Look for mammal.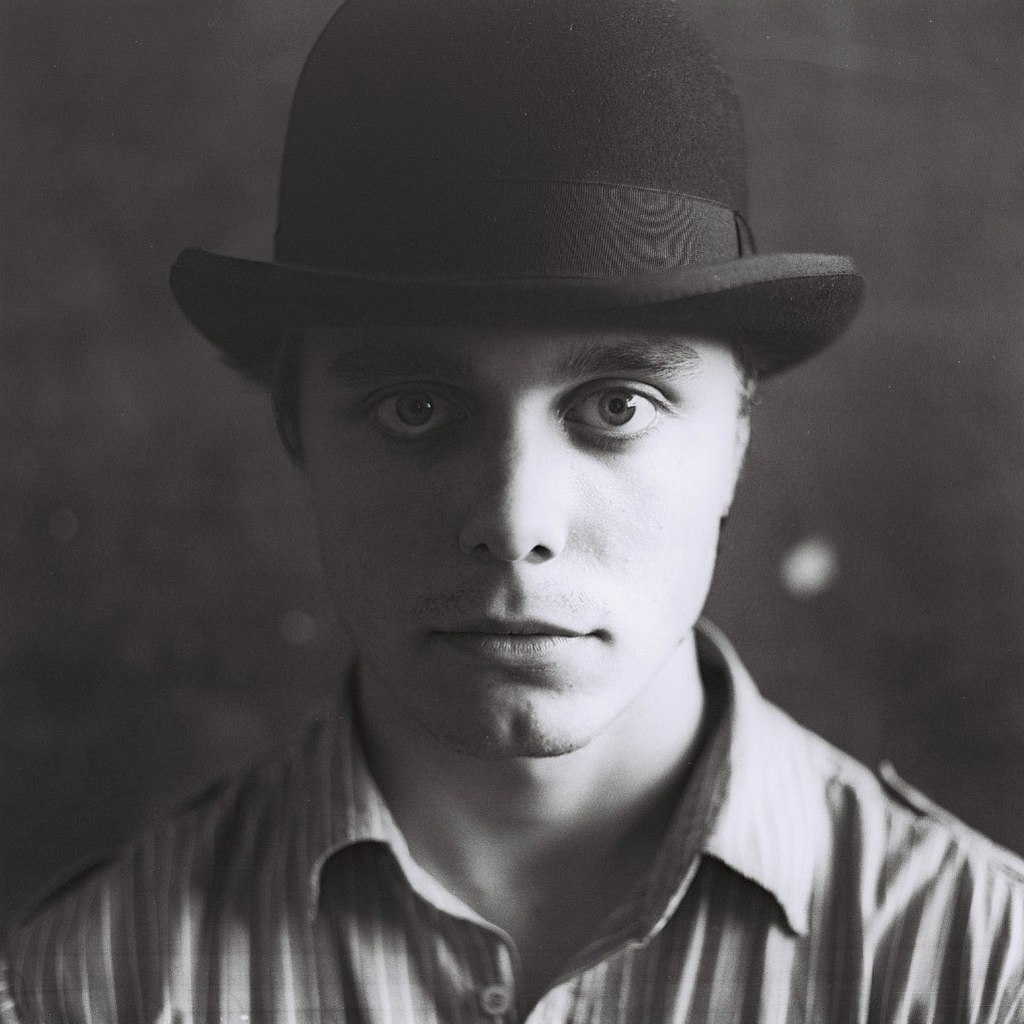
Found: crop(0, 86, 1023, 1023).
